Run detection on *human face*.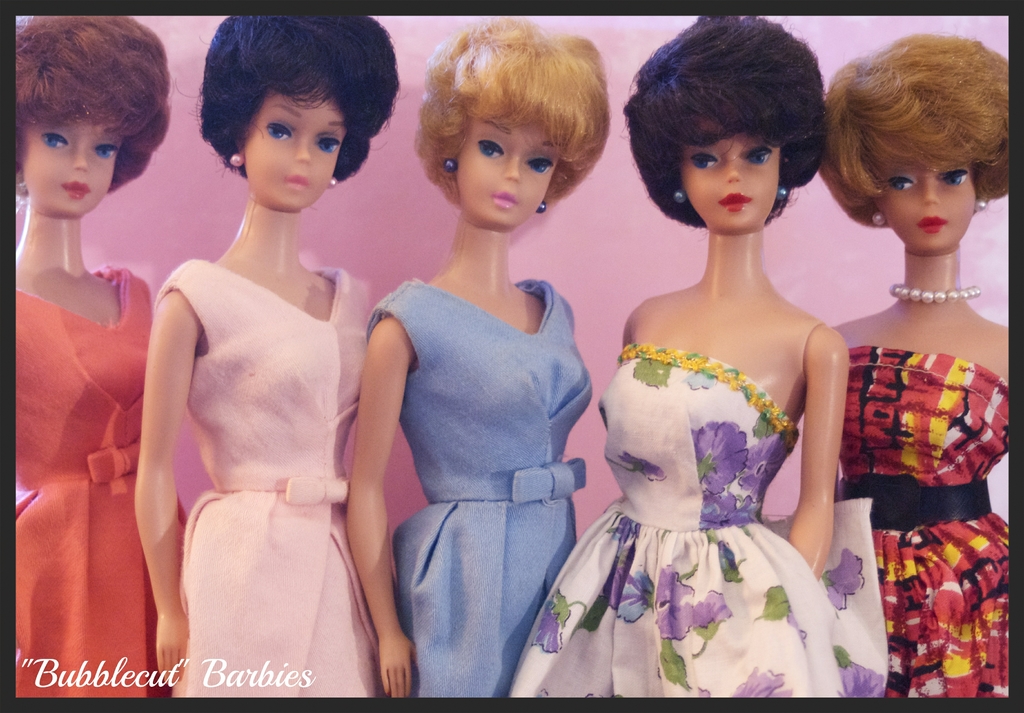
Result: pyautogui.locateOnScreen(458, 118, 561, 228).
